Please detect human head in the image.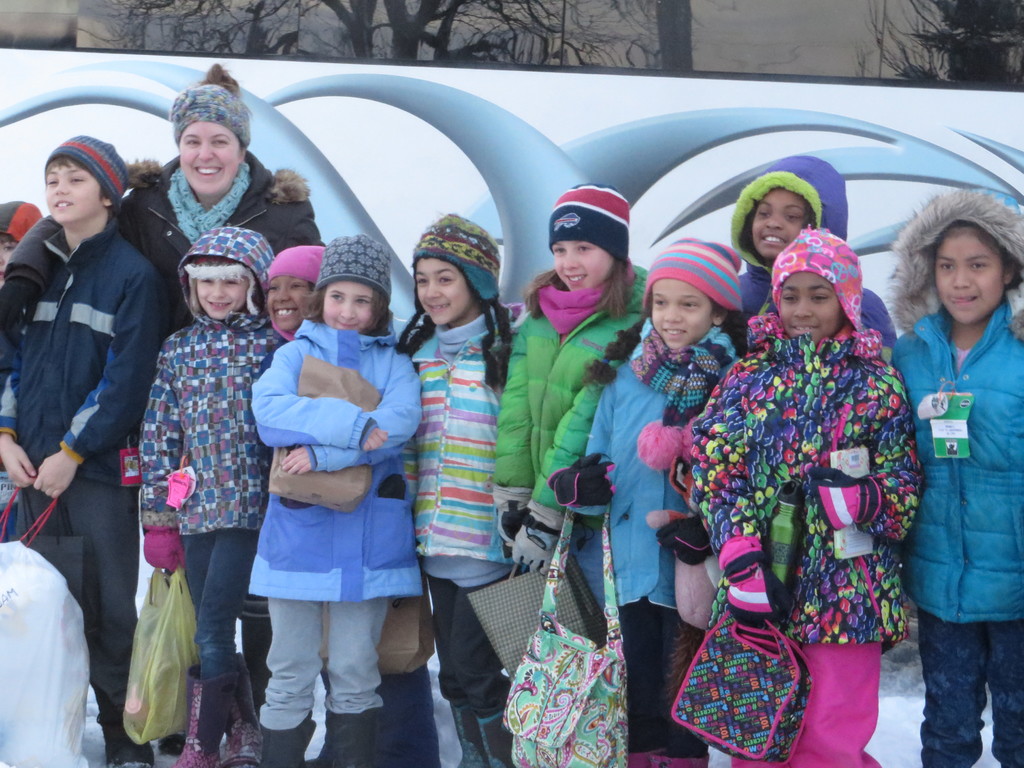
Rect(169, 81, 252, 196).
